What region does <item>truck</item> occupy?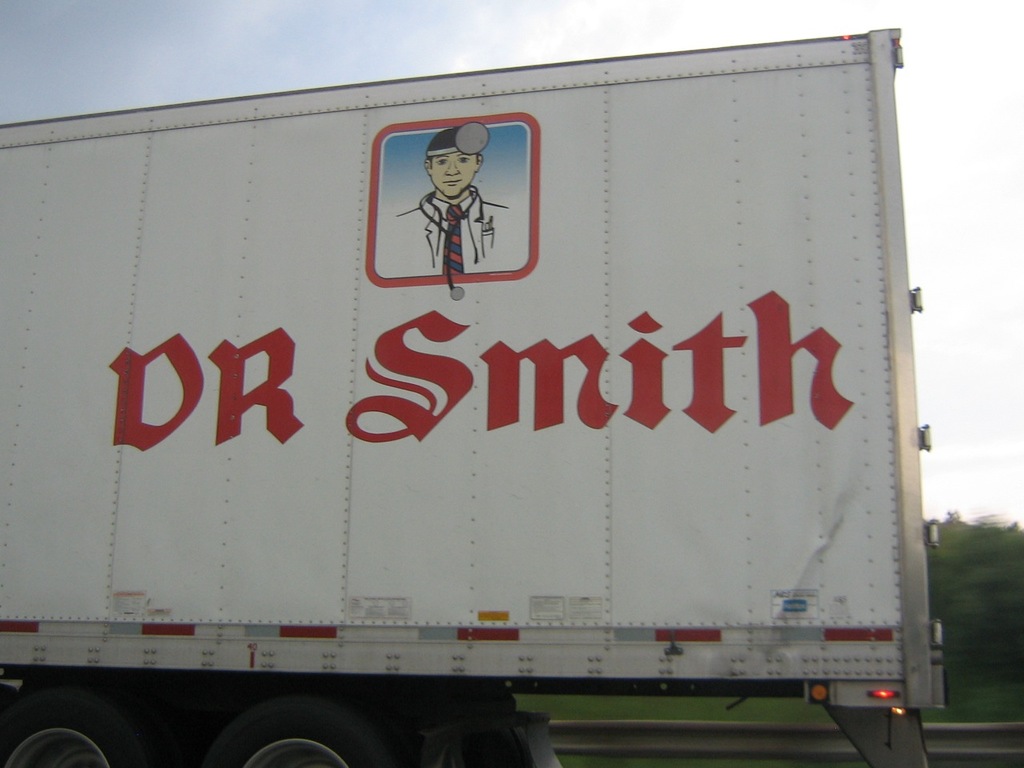
bbox(0, 36, 985, 767).
